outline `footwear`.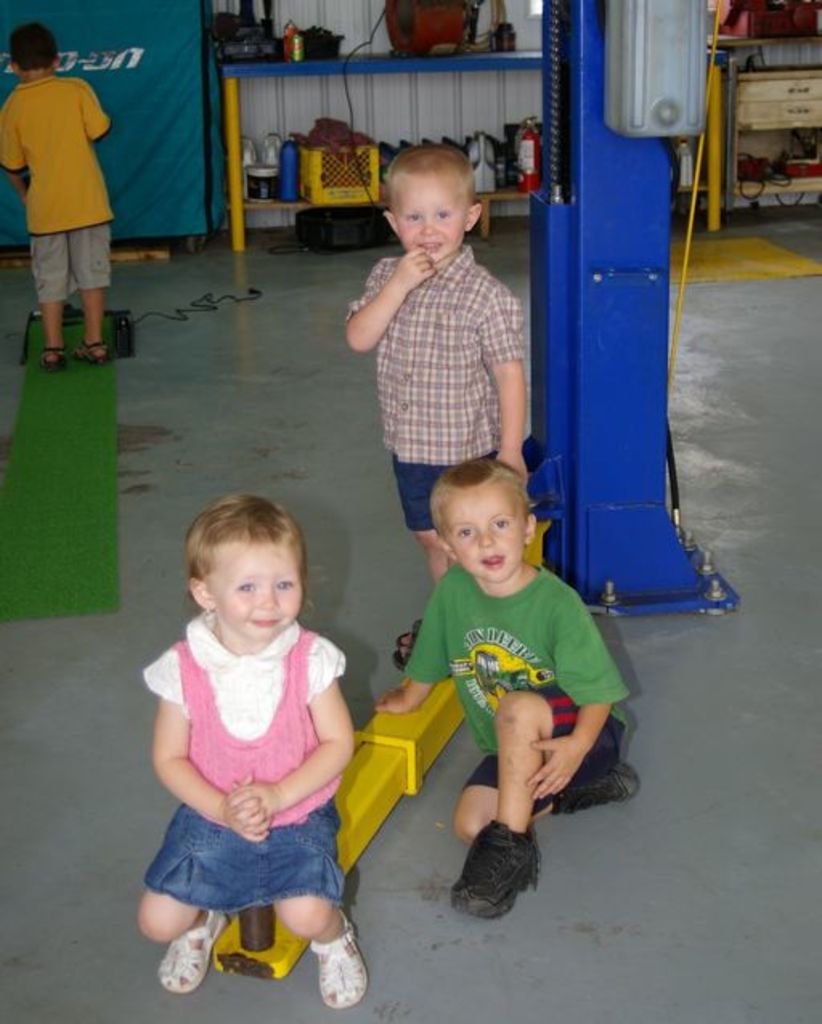
Outline: {"left": 305, "top": 928, "right": 372, "bottom": 1021}.
